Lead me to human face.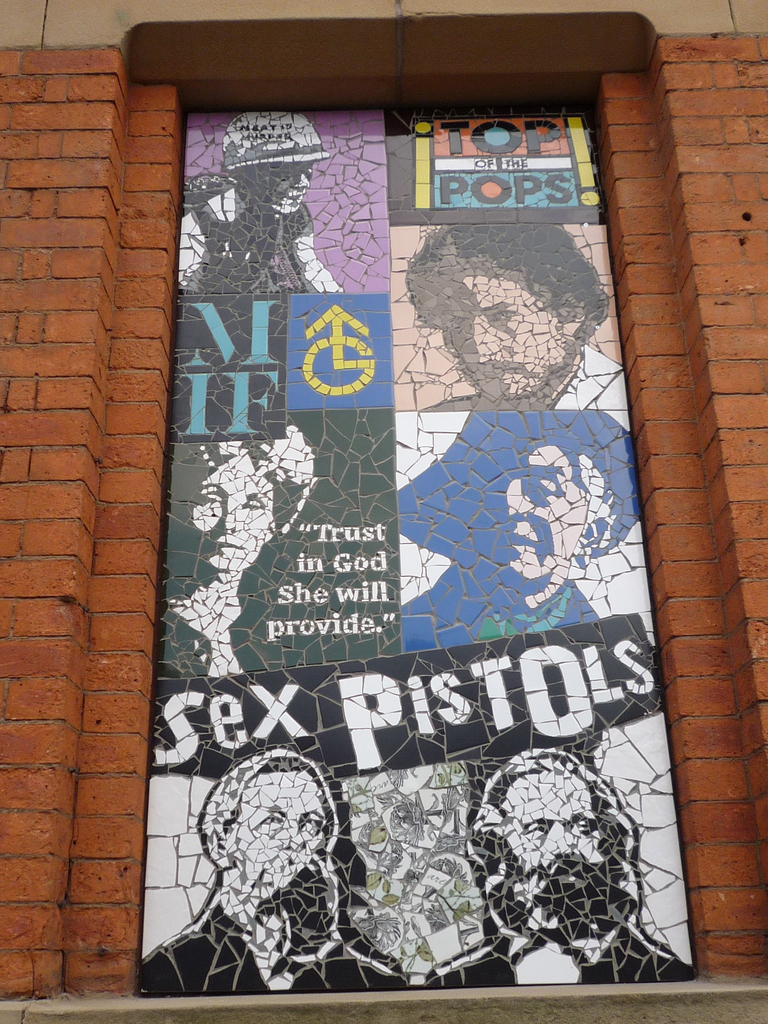
Lead to 483:435:584:584.
